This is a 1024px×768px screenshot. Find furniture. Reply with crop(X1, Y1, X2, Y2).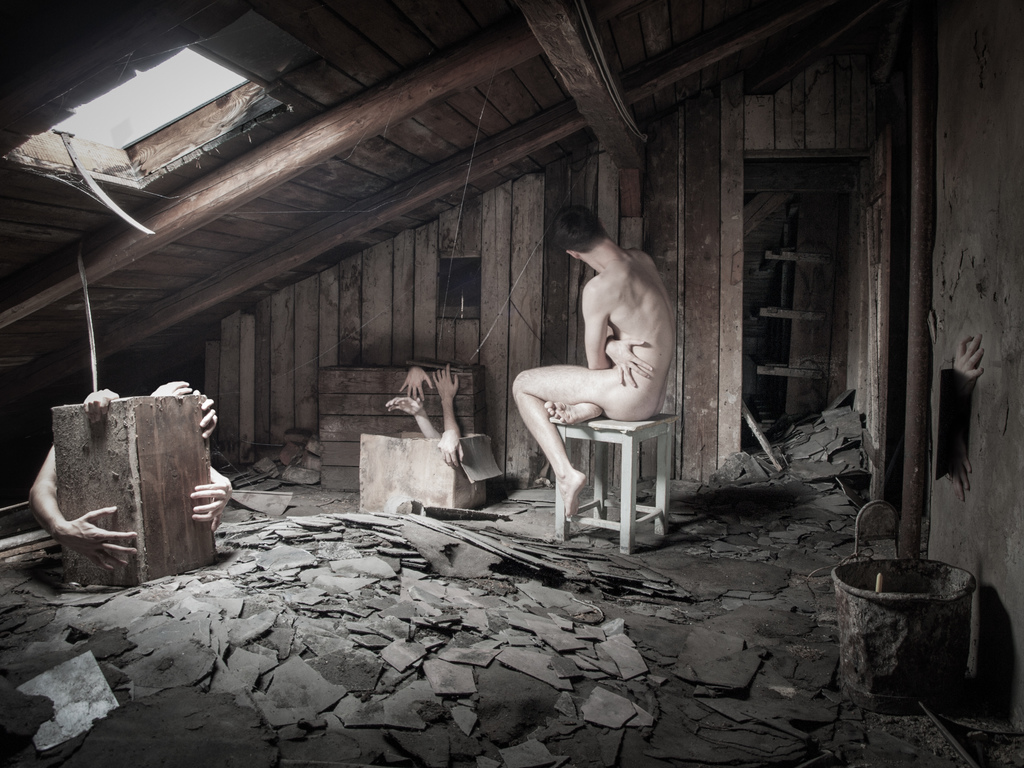
crop(550, 407, 681, 555).
